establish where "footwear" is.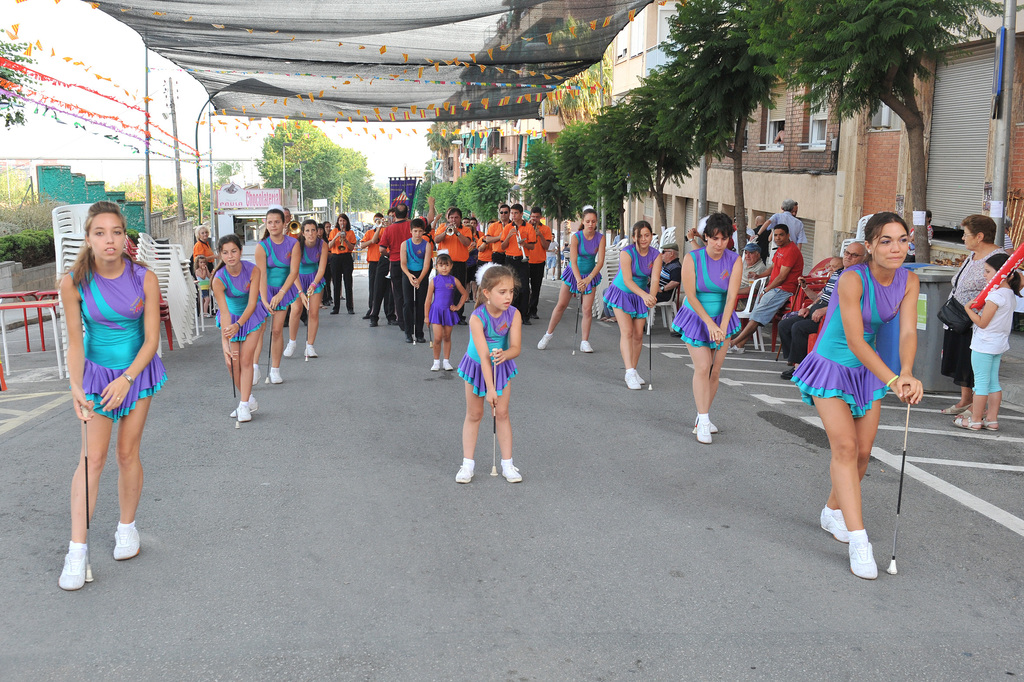
Established at box(957, 408, 988, 419).
